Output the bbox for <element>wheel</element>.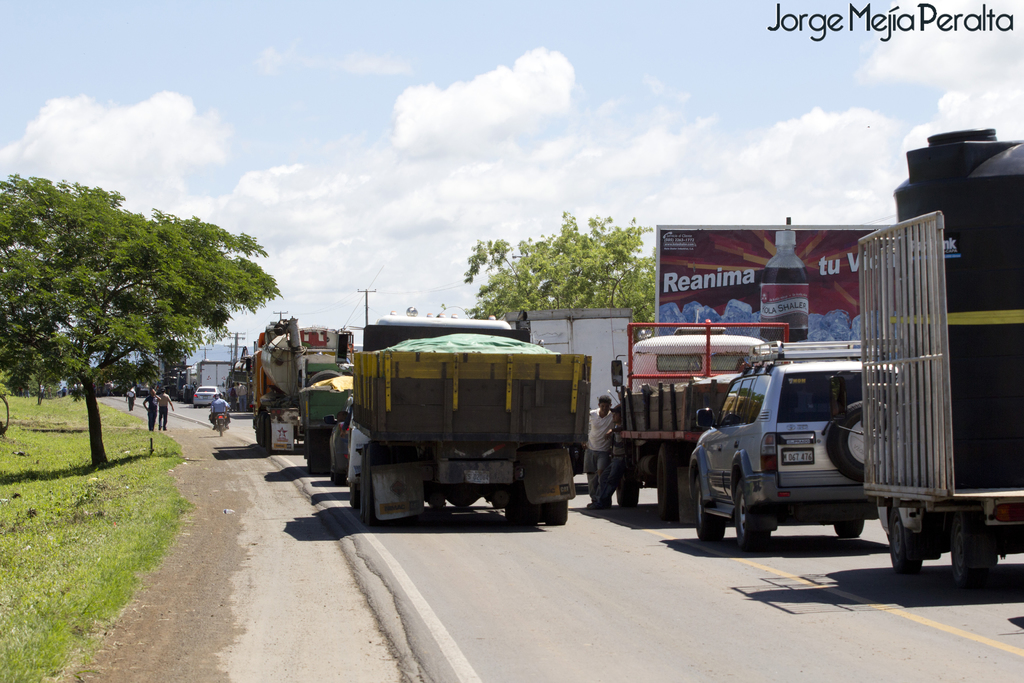
<box>830,513,865,538</box>.
